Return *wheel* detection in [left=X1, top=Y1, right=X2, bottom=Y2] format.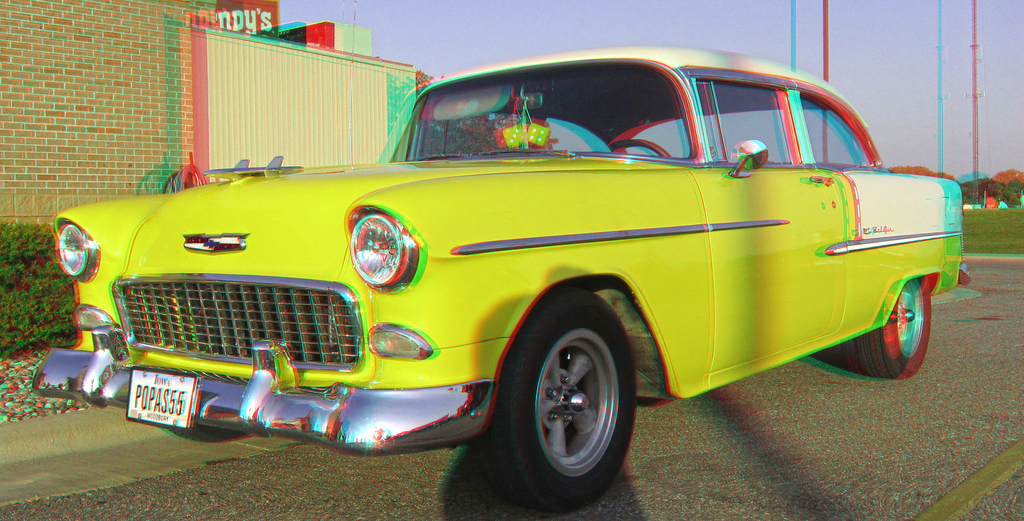
[left=604, top=140, right=667, bottom=158].
